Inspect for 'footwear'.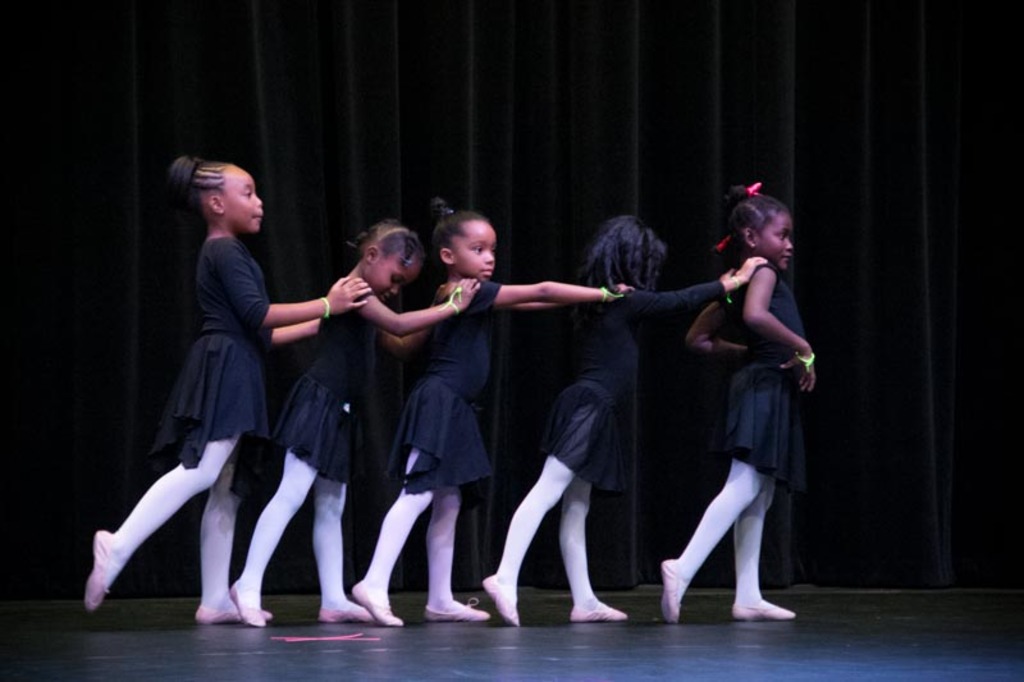
Inspection: {"x1": 82, "y1": 528, "x2": 109, "y2": 614}.
